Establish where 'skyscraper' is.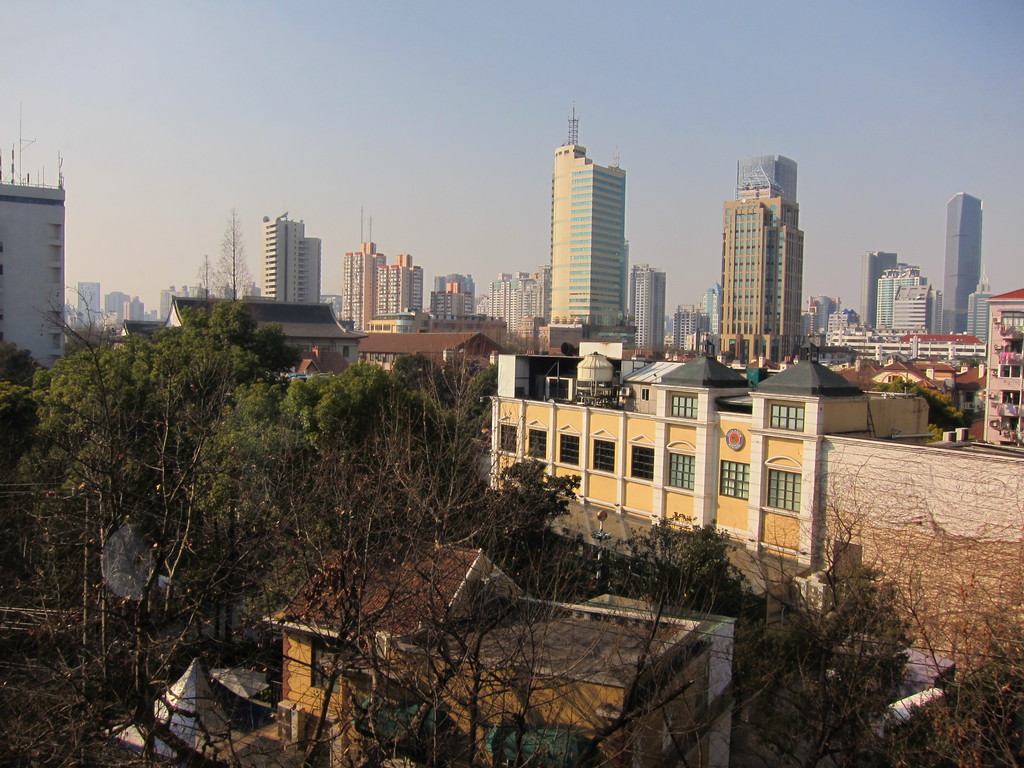
Established at crop(527, 104, 654, 353).
